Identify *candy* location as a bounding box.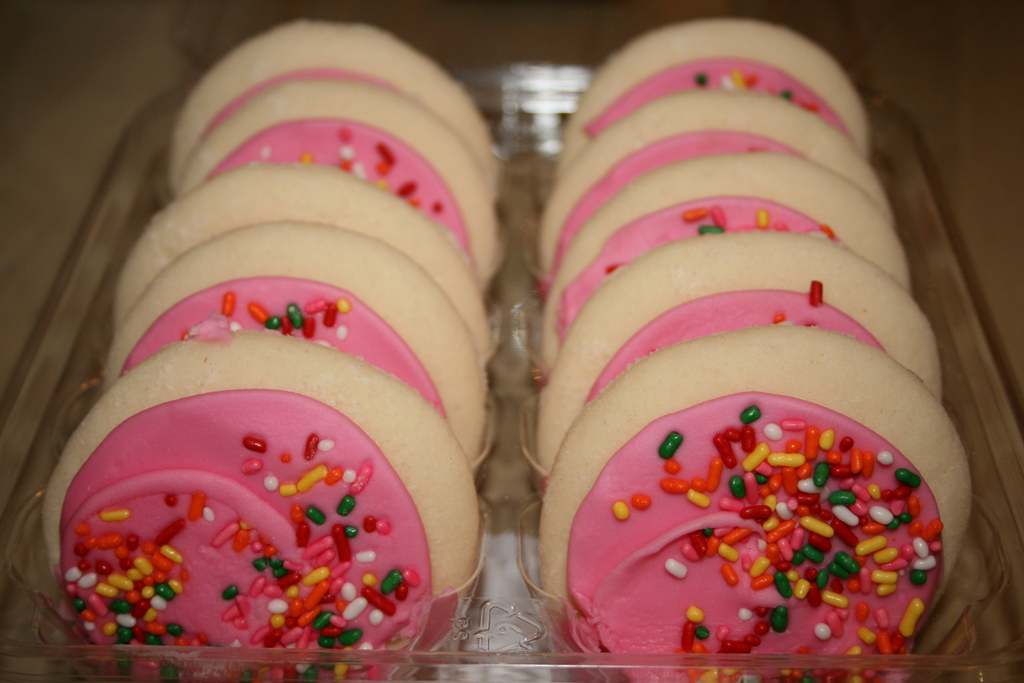
<box>538,153,911,365</box>.
